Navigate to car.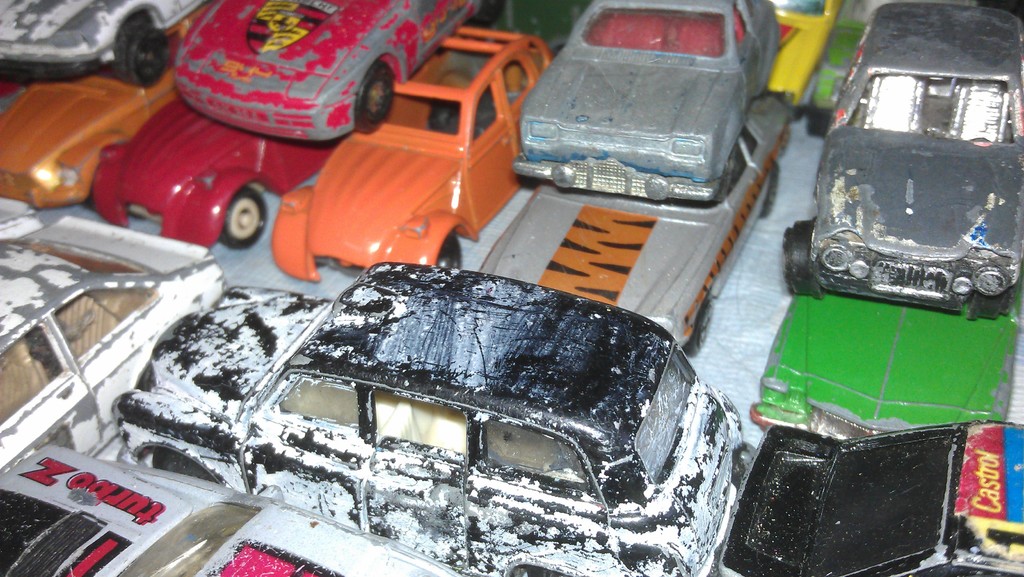
Navigation target: bbox=[0, 77, 178, 209].
